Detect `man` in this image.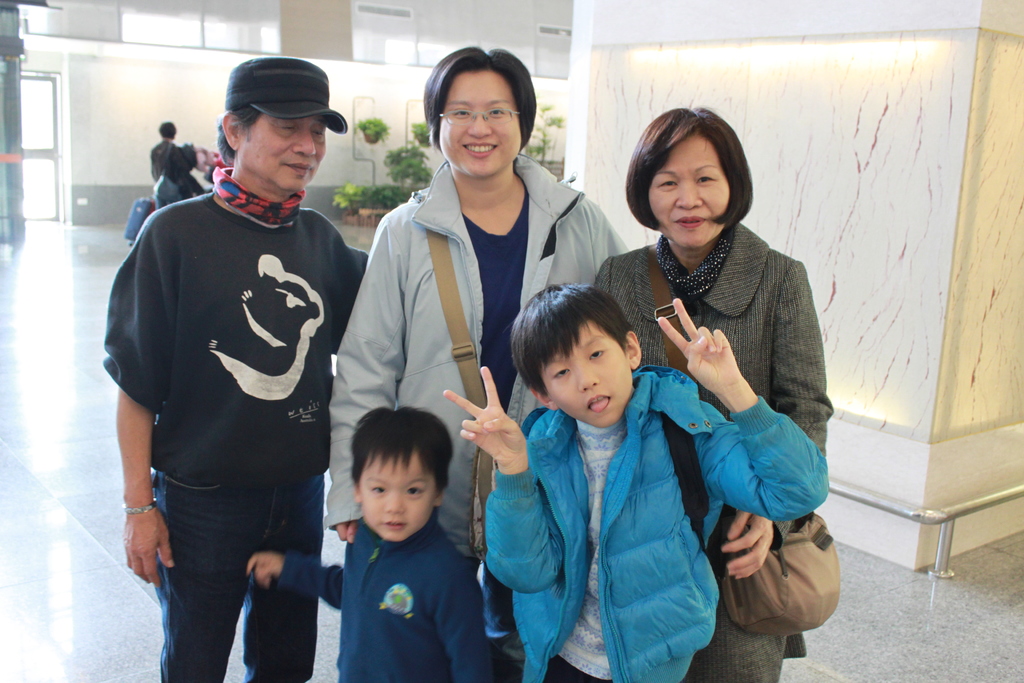
Detection: (left=323, top=38, right=626, bottom=571).
